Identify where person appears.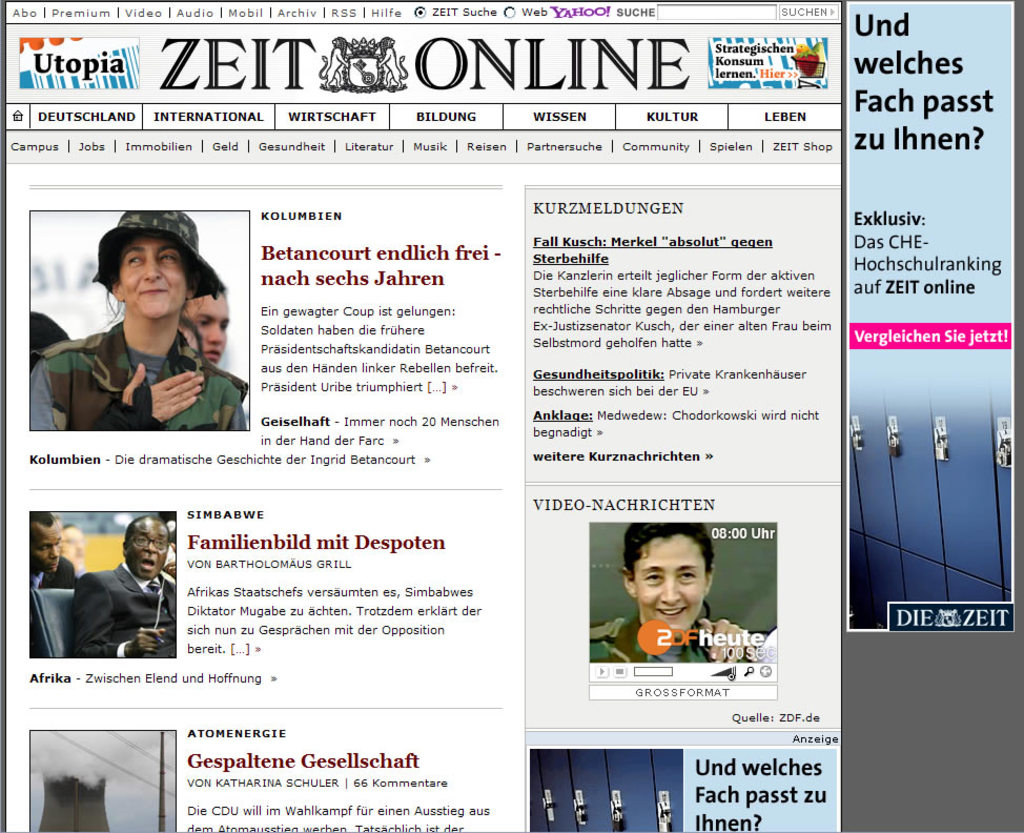
Appears at locate(64, 524, 90, 571).
